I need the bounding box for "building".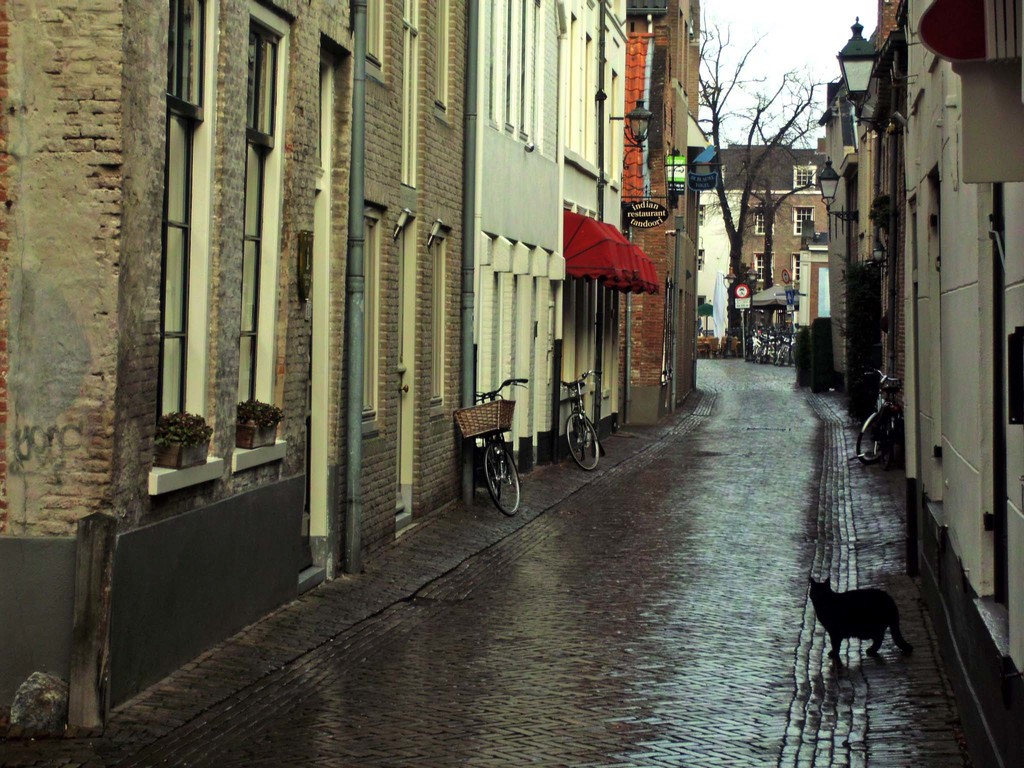
Here it is: x1=904, y1=0, x2=1023, y2=767.
